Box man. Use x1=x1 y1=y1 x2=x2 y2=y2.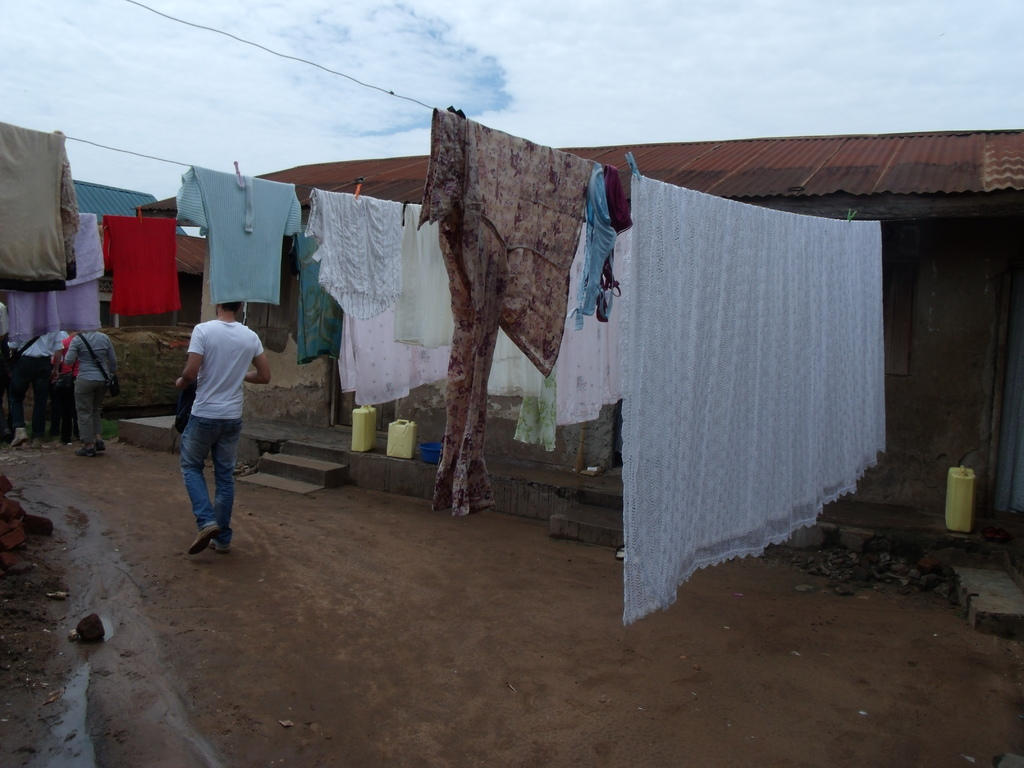
x1=50 y1=330 x2=80 y2=445.
